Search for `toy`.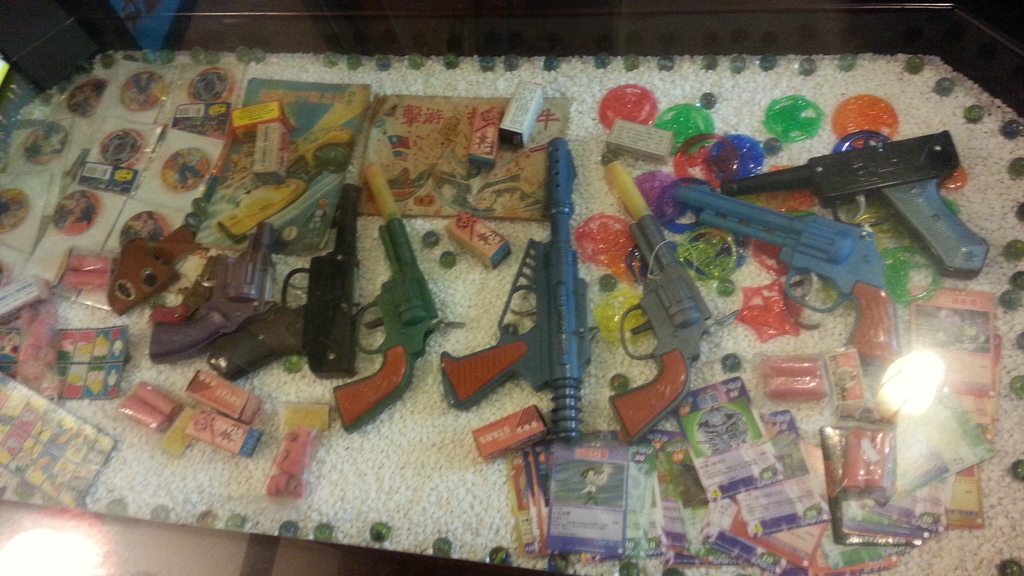
Found at (436, 133, 599, 449).
